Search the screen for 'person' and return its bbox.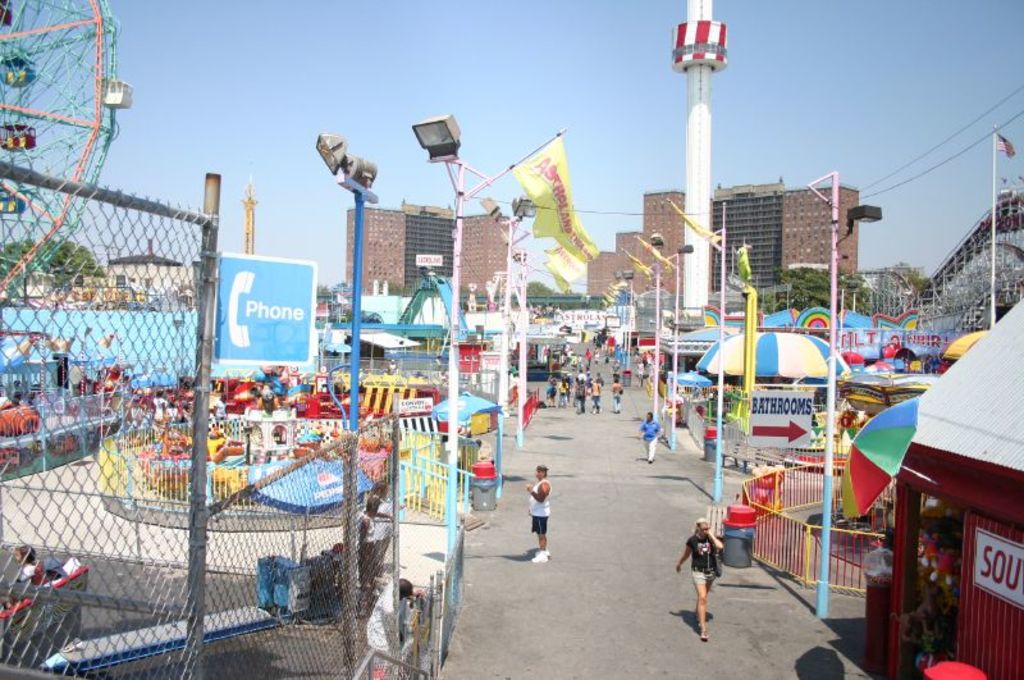
Found: box(547, 380, 561, 410).
